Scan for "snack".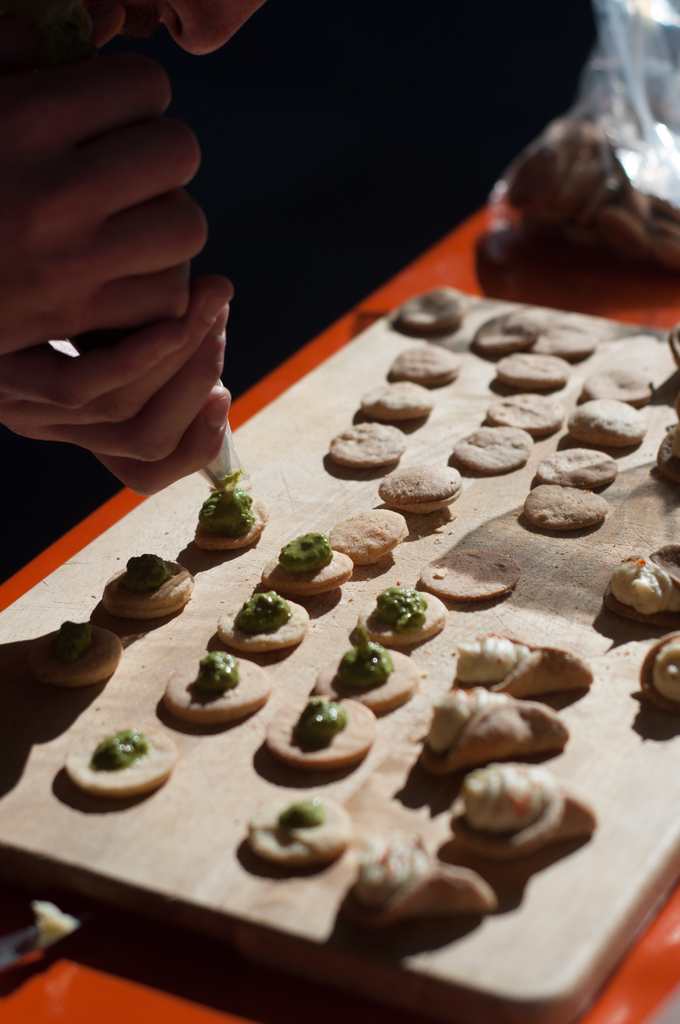
Scan result: [left=330, top=508, right=407, bottom=569].
